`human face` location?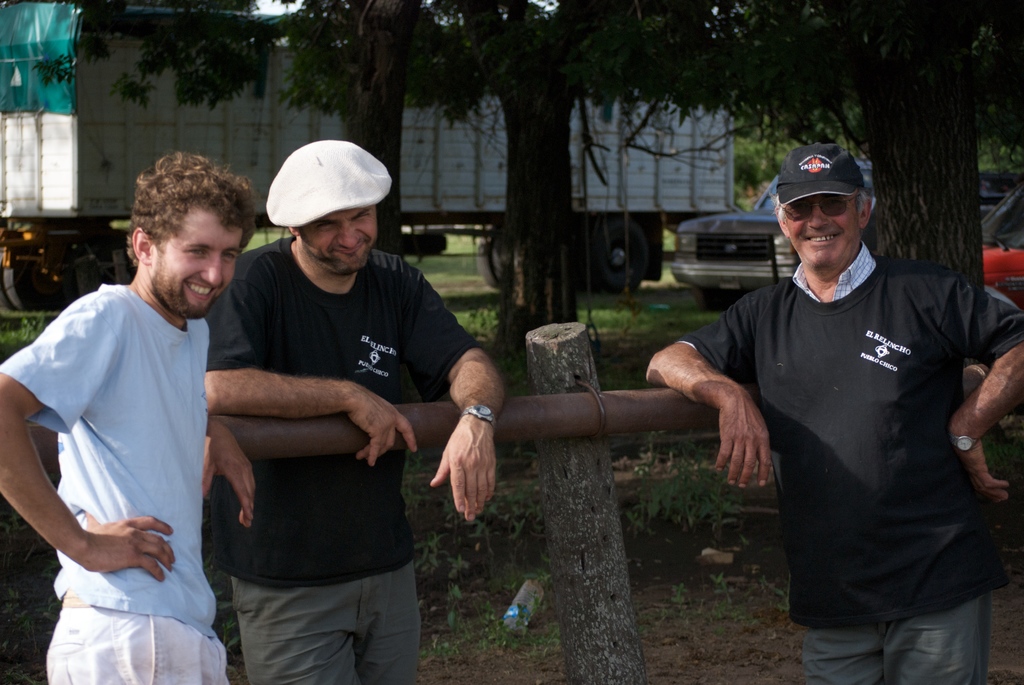
[148, 195, 252, 327]
